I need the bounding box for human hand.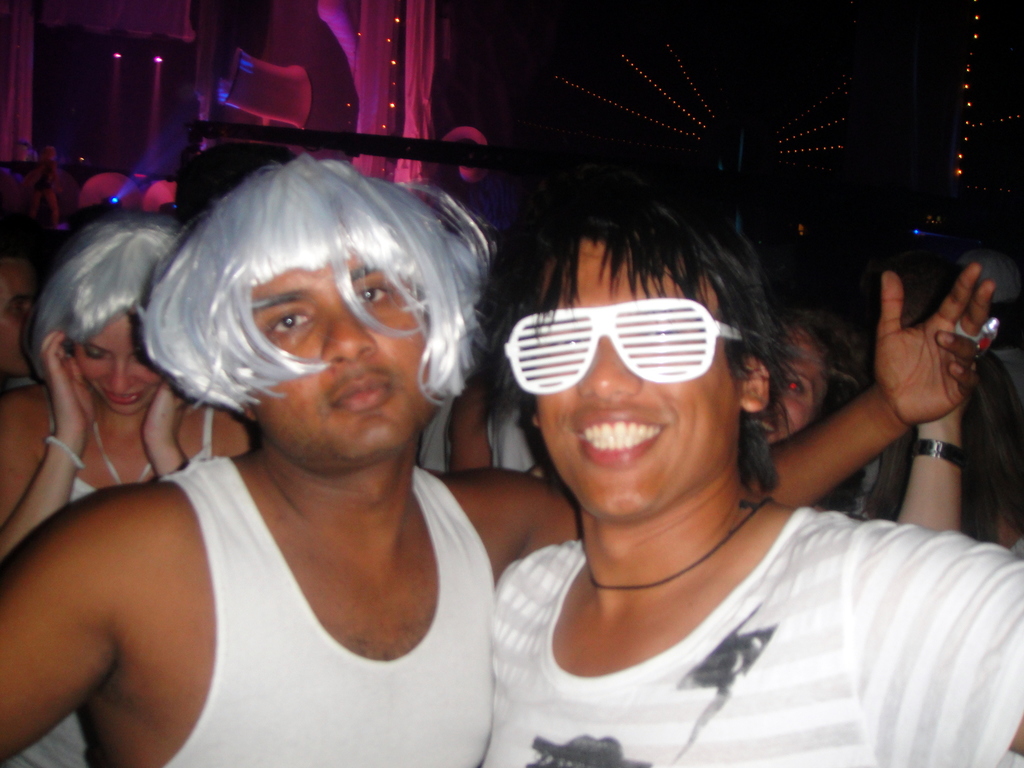
Here it is: [x1=39, y1=332, x2=96, y2=445].
